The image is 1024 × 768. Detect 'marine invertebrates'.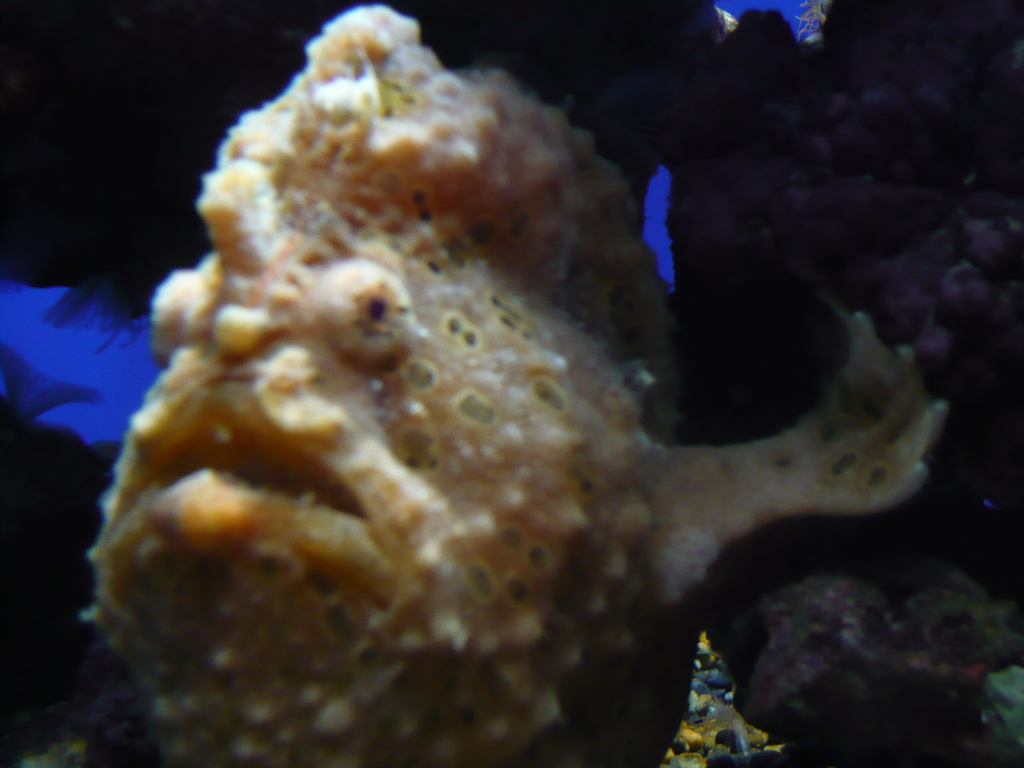
Detection: 89:3:946:767.
